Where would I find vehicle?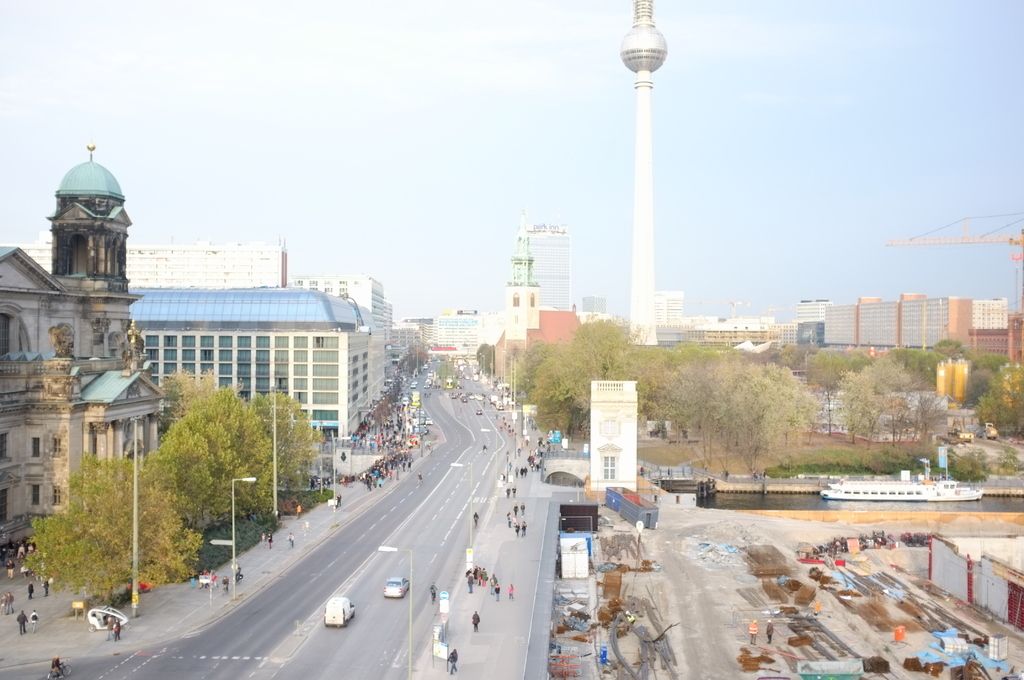
At region(474, 376, 478, 381).
